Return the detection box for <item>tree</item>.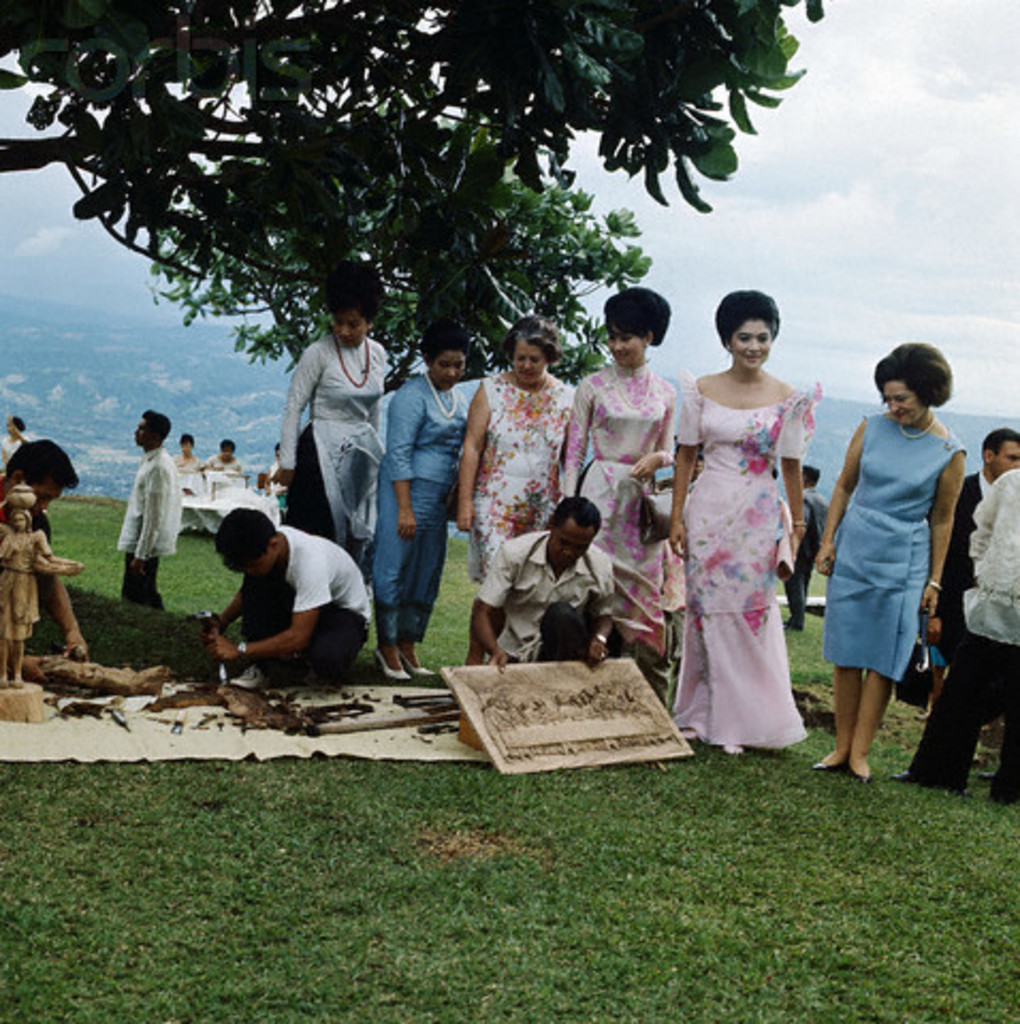
locate(137, 107, 666, 380).
